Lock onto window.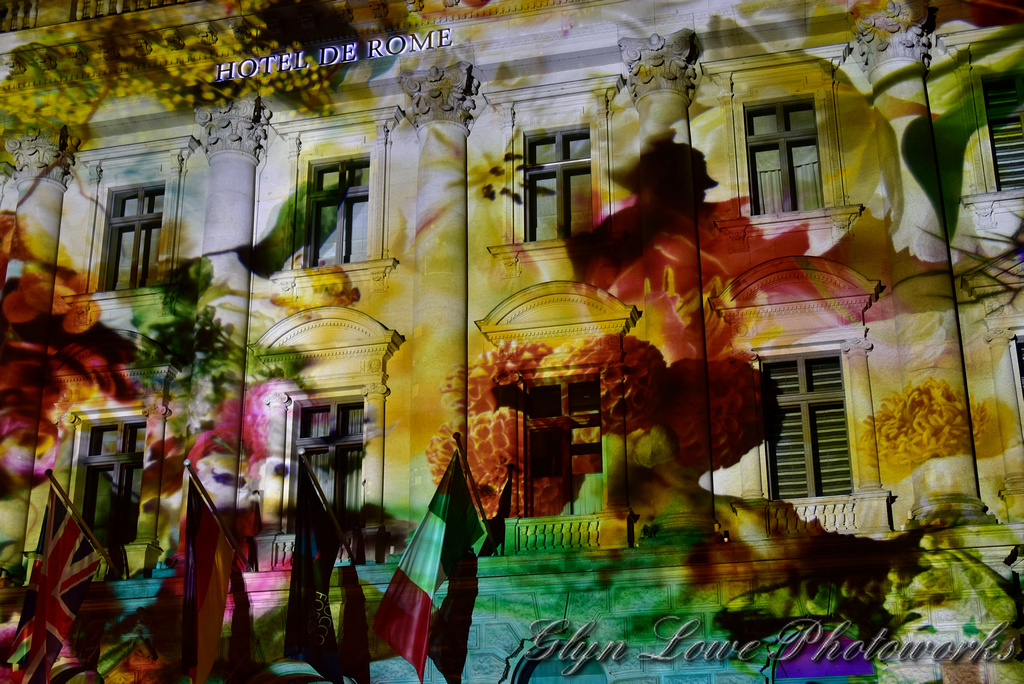
Locked: bbox(491, 353, 642, 559).
